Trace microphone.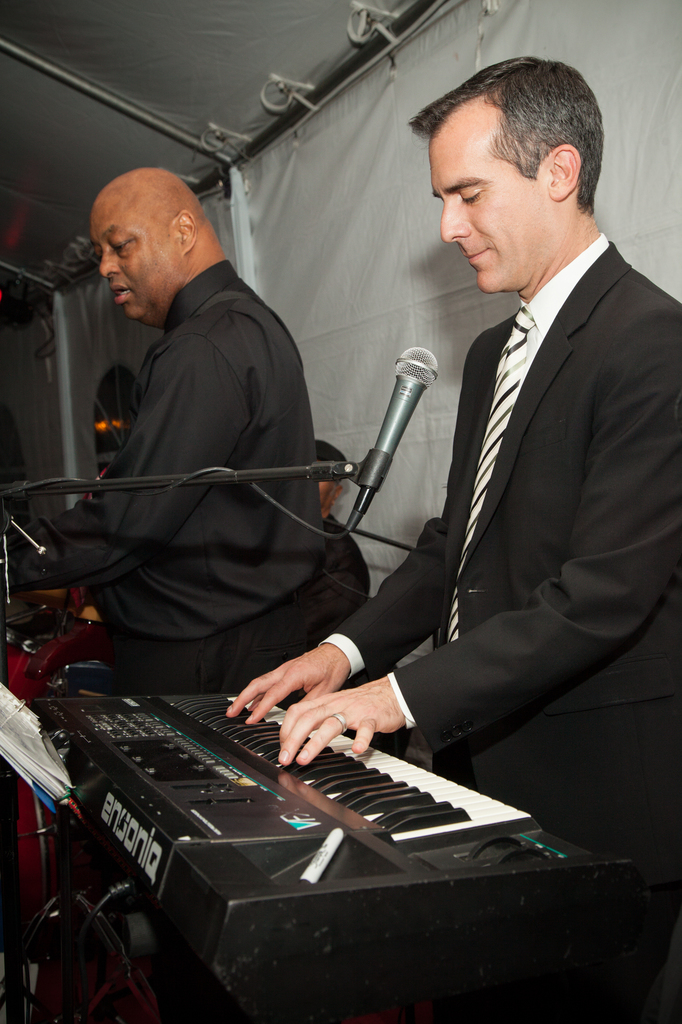
Traced to {"x1": 331, "y1": 341, "x2": 454, "y2": 544}.
